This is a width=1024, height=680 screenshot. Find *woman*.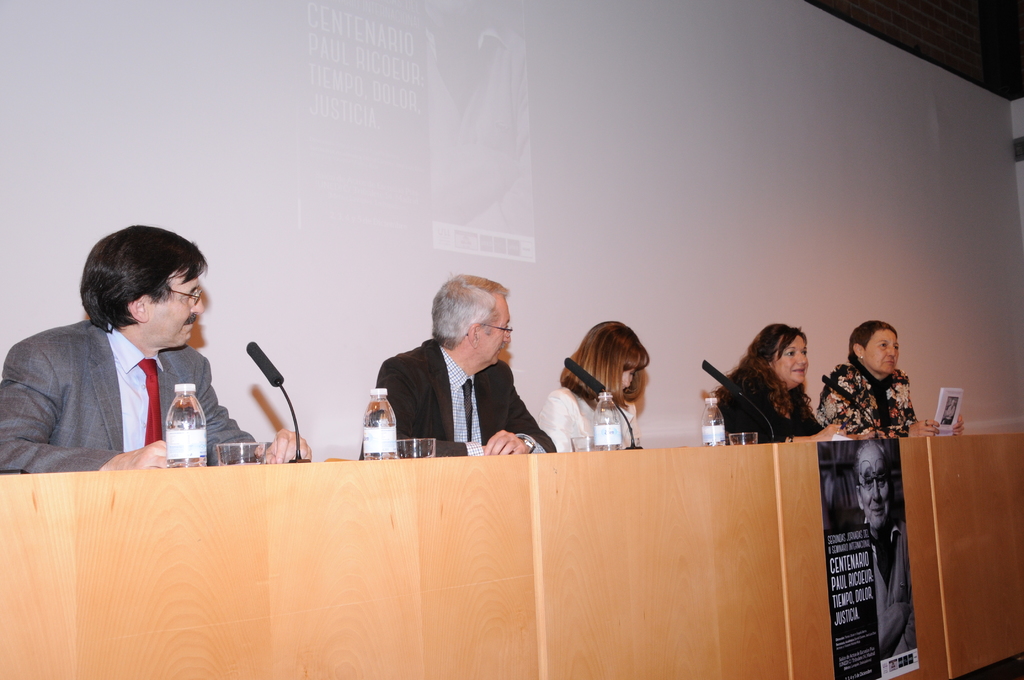
Bounding box: <box>710,322,854,457</box>.
